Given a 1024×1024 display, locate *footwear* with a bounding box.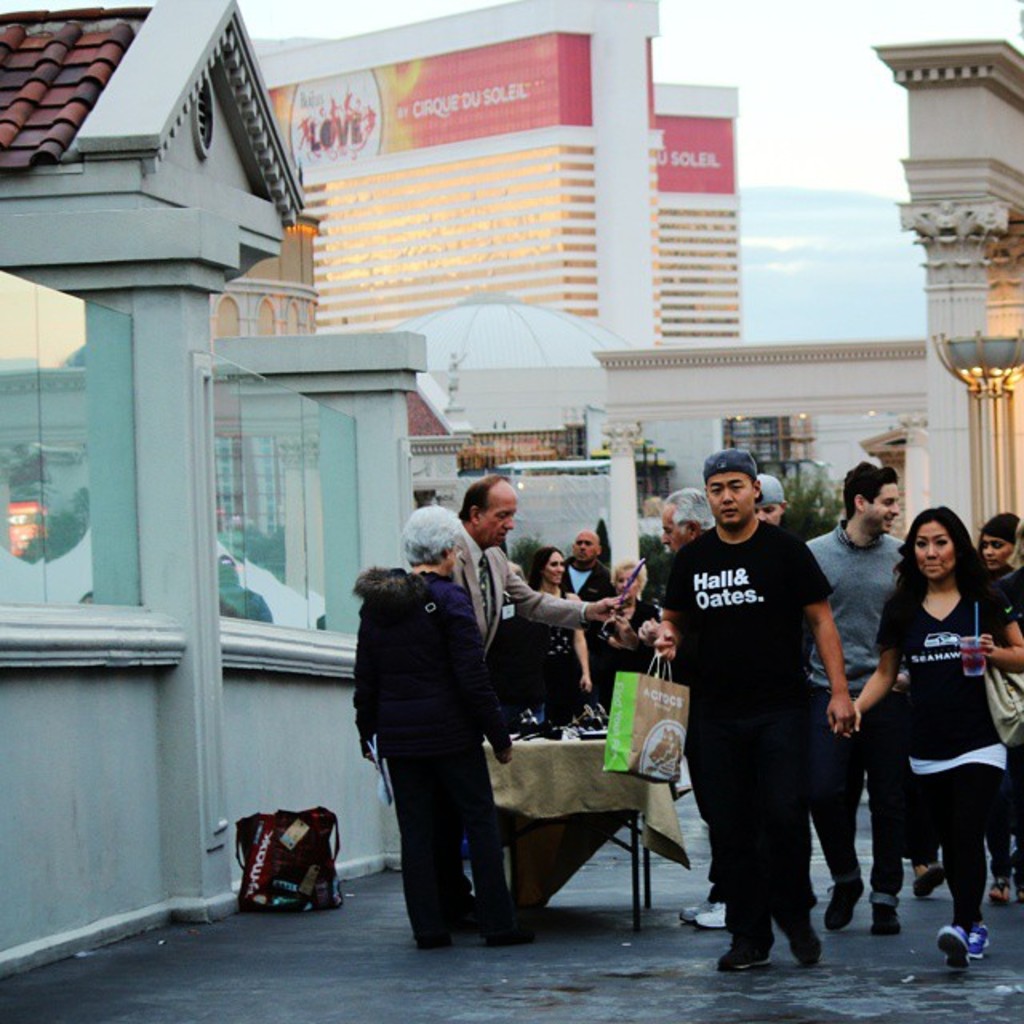
Located: [x1=986, y1=874, x2=1021, y2=912].
